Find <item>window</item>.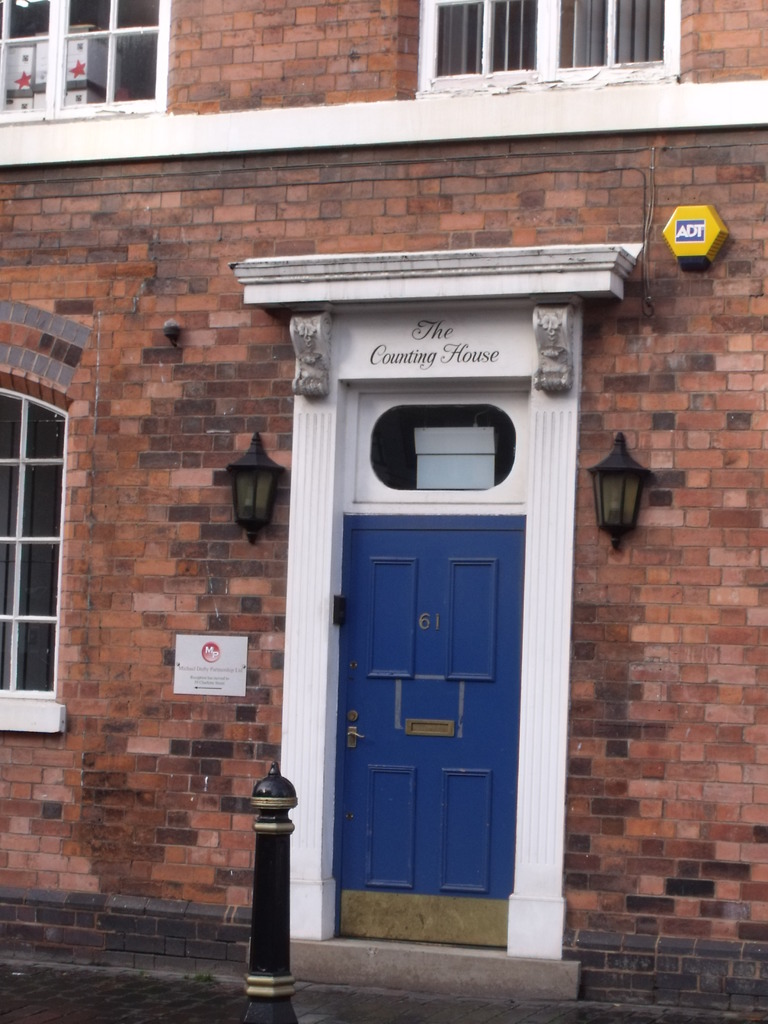
{"x1": 63, "y1": 10, "x2": 166, "y2": 104}.
